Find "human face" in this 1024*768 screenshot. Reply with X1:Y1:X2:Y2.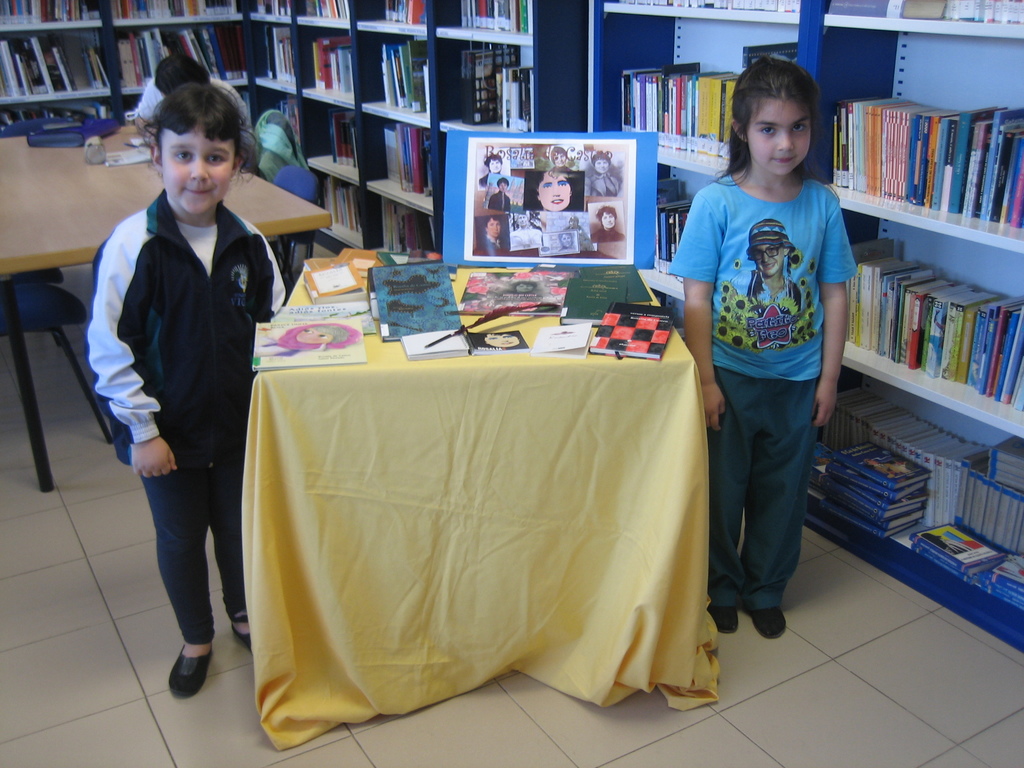
513:282:534:294.
